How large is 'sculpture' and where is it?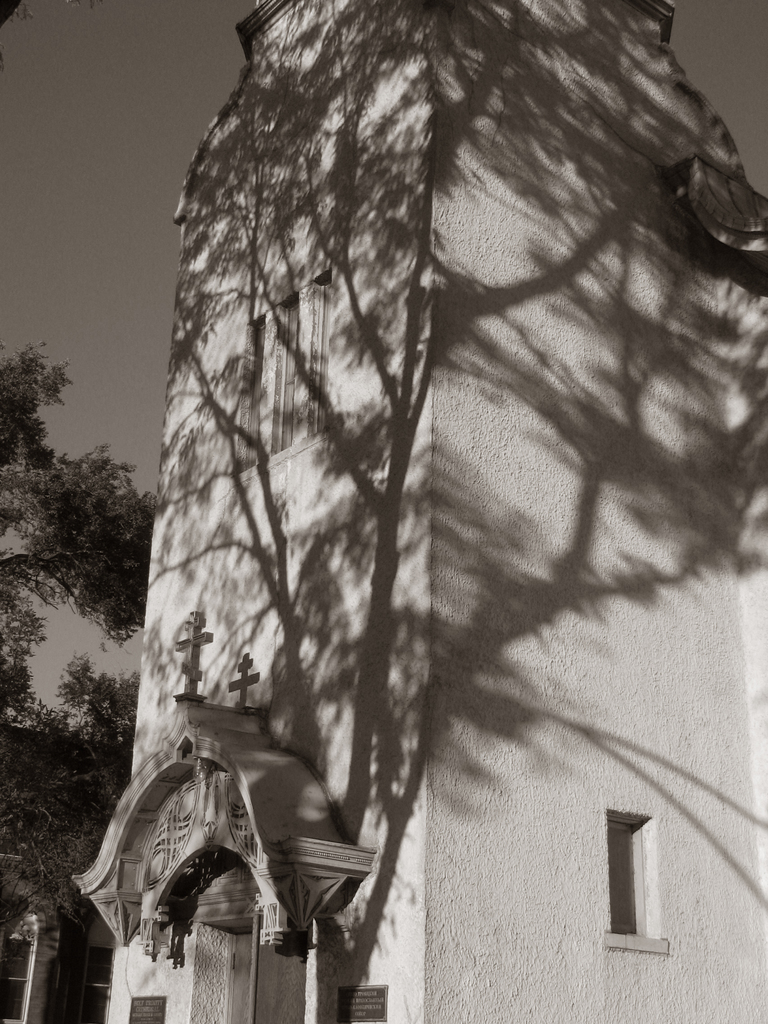
Bounding box: x1=165 y1=598 x2=211 y2=710.
